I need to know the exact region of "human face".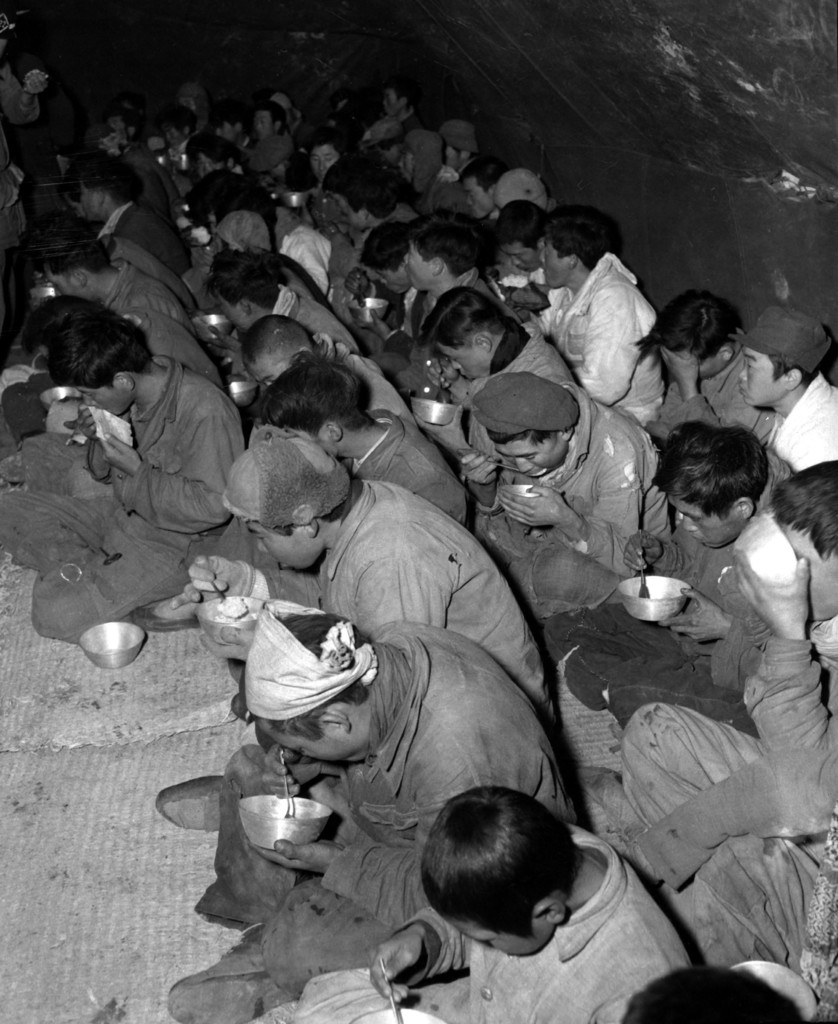
Region: BBox(738, 346, 783, 406).
